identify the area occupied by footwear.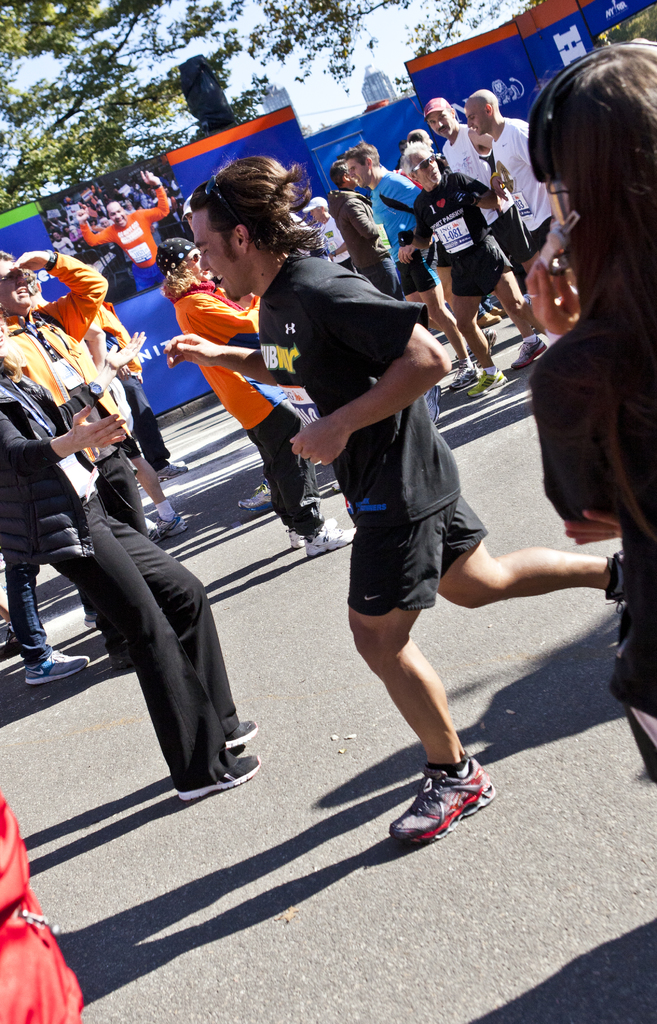
Area: 155/461/186/482.
